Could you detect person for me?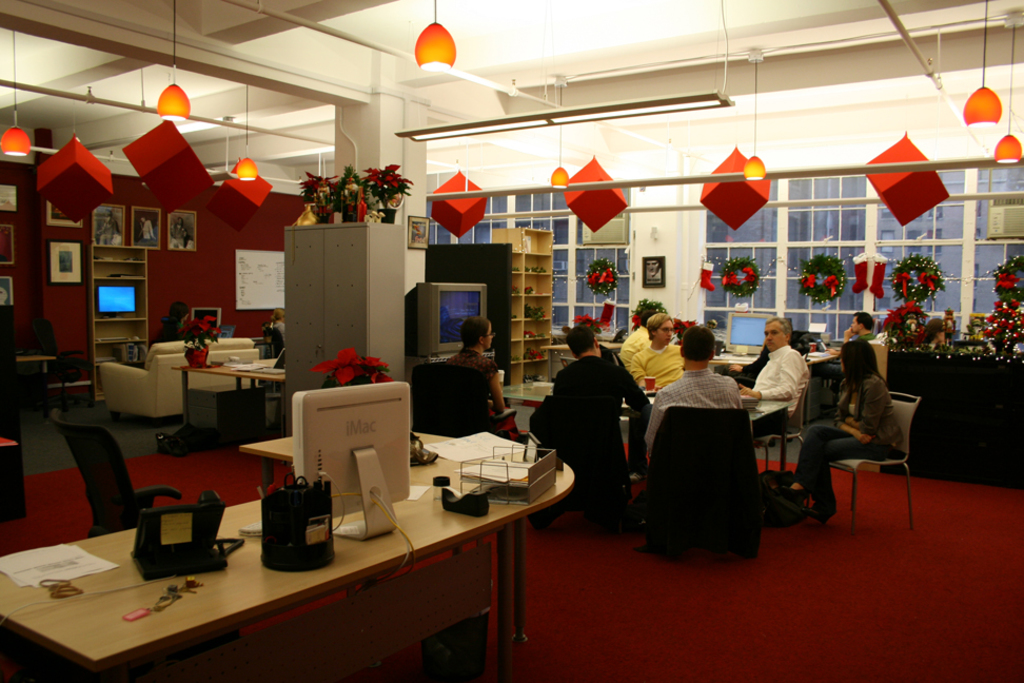
Detection result: l=159, t=301, r=194, b=342.
